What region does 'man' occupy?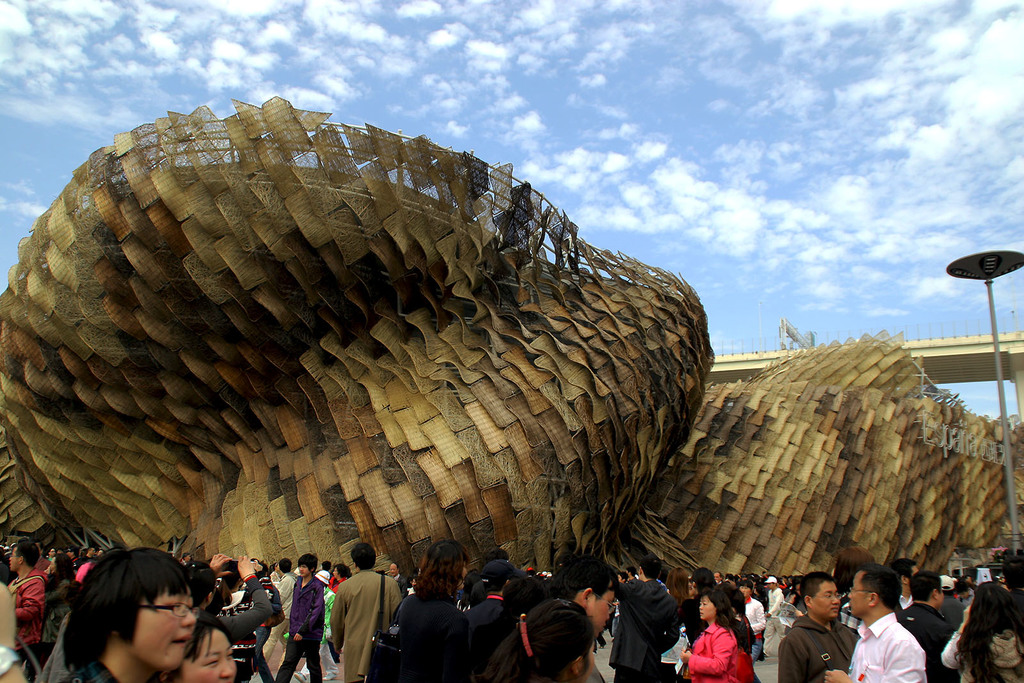
<region>885, 554, 922, 601</region>.
